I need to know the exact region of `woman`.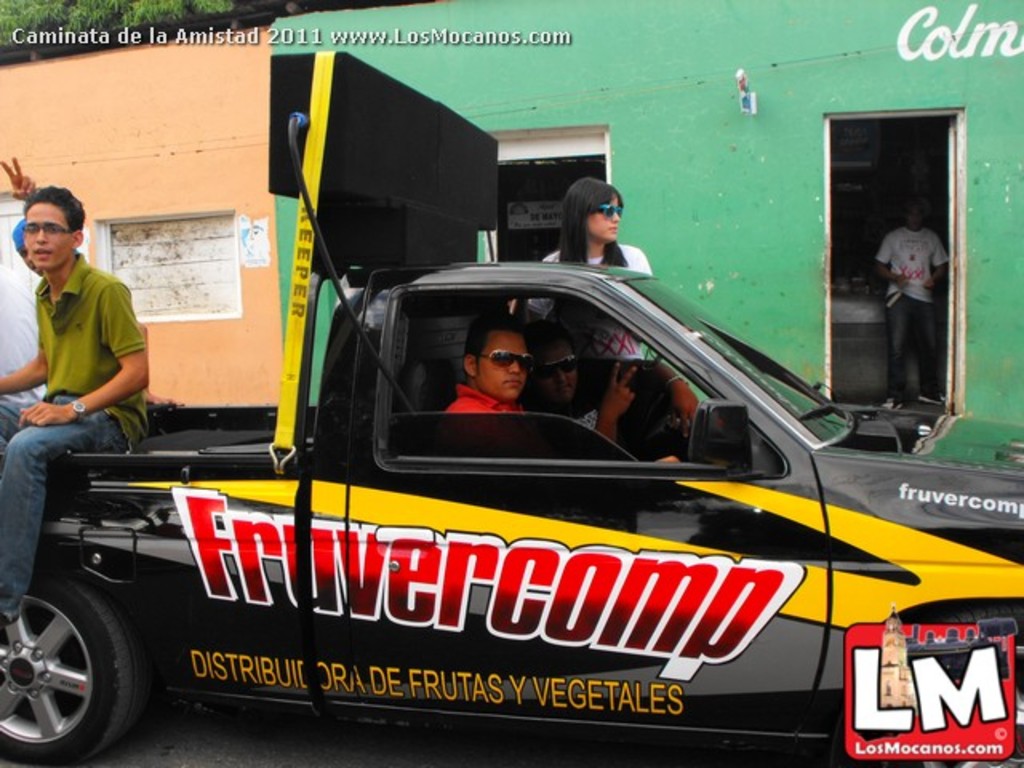
Region: crop(542, 181, 654, 272).
